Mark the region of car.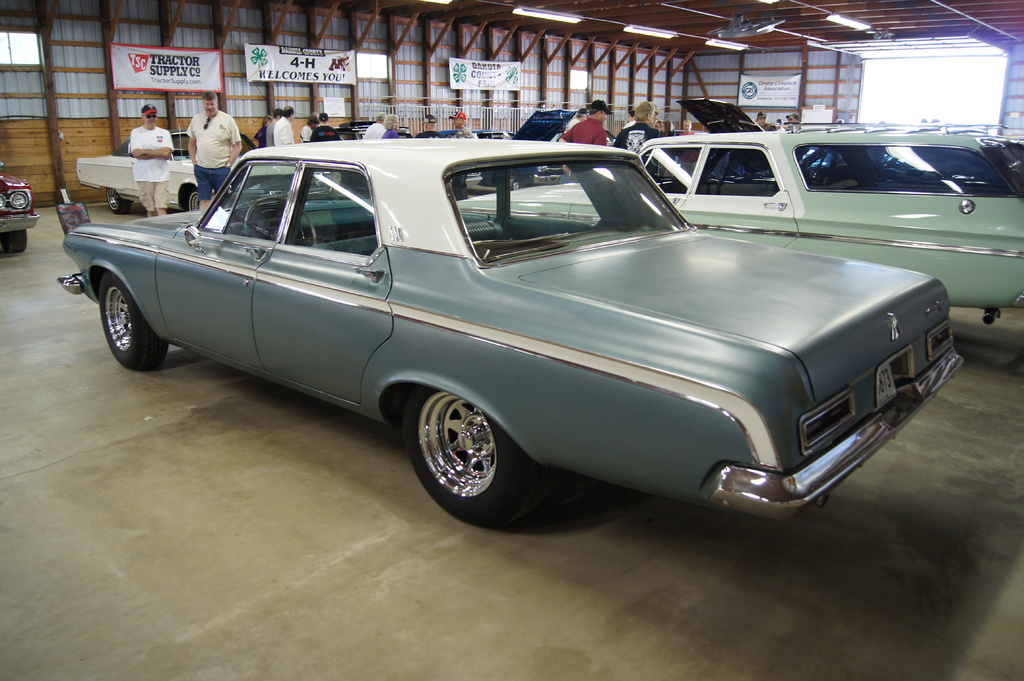
Region: l=0, t=167, r=45, b=257.
